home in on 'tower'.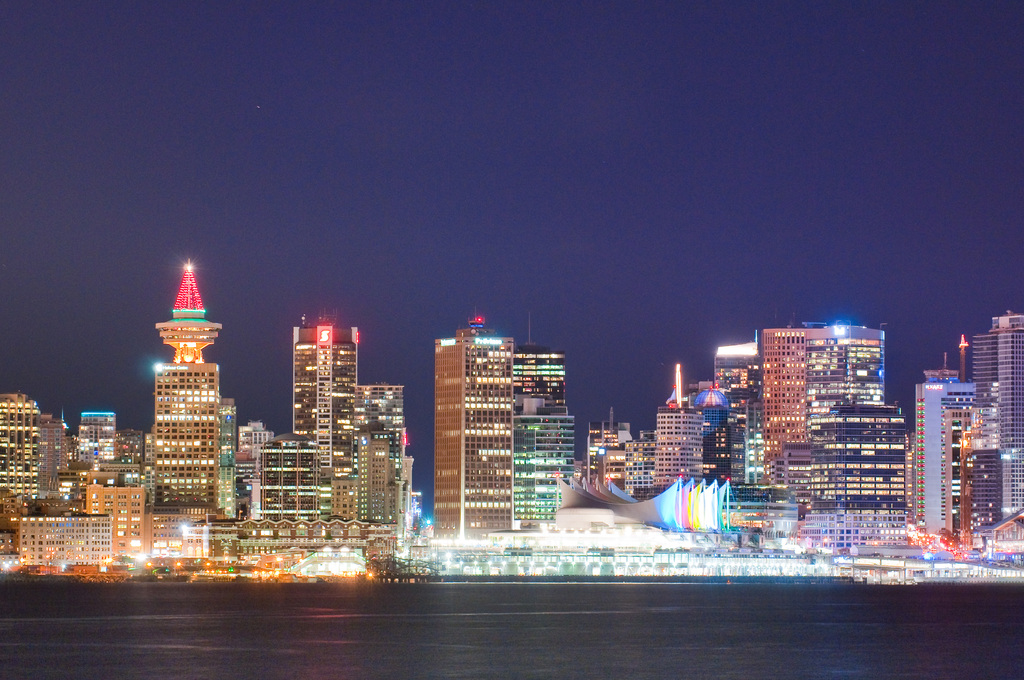
Homed in at crop(292, 307, 365, 473).
